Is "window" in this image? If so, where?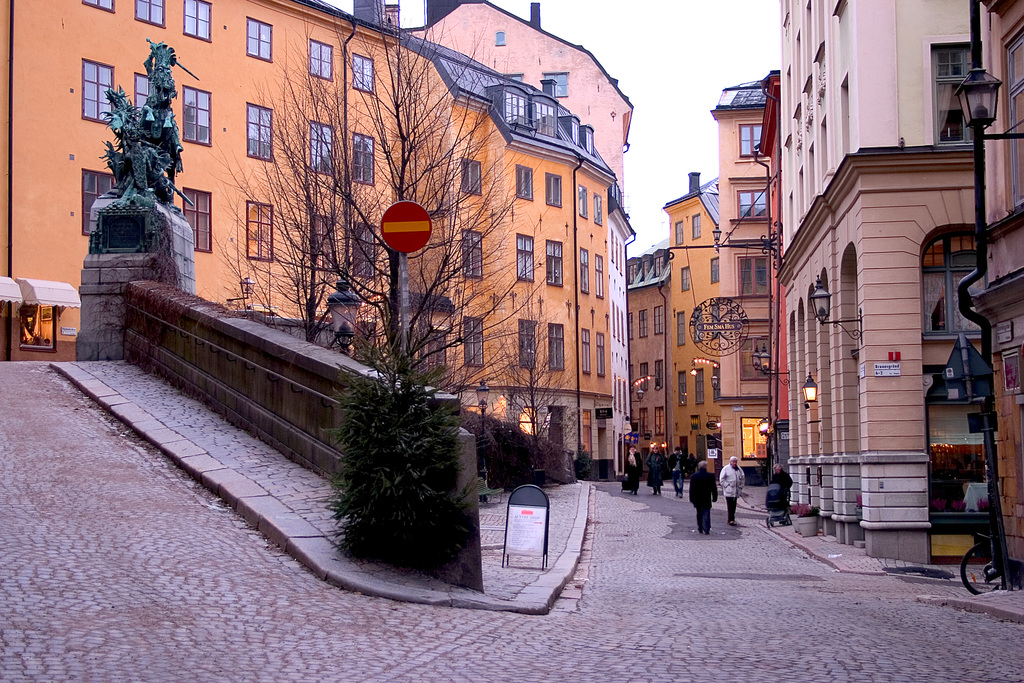
Yes, at <box>640,309,646,336</box>.
